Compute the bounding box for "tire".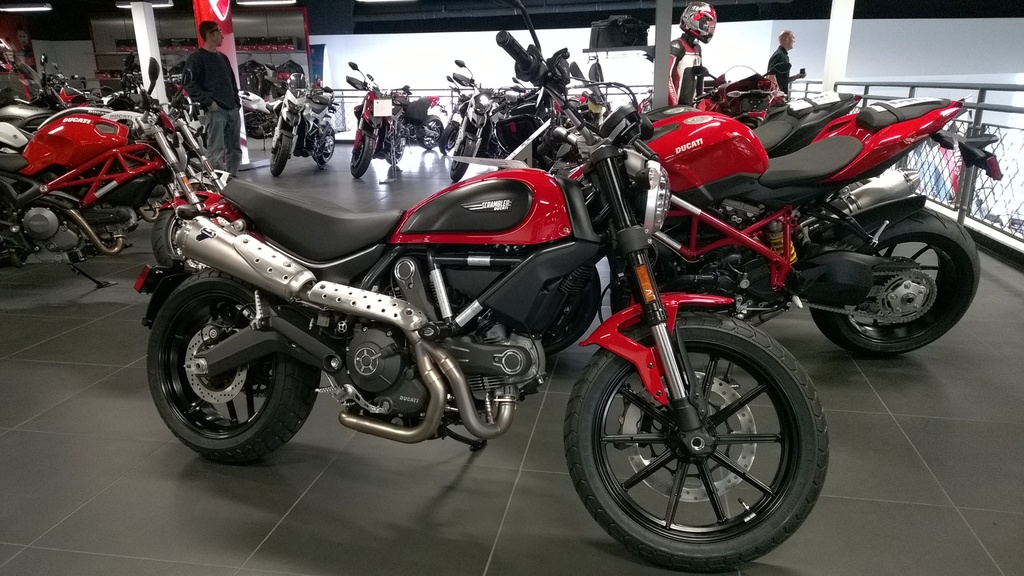
detection(806, 204, 983, 355).
